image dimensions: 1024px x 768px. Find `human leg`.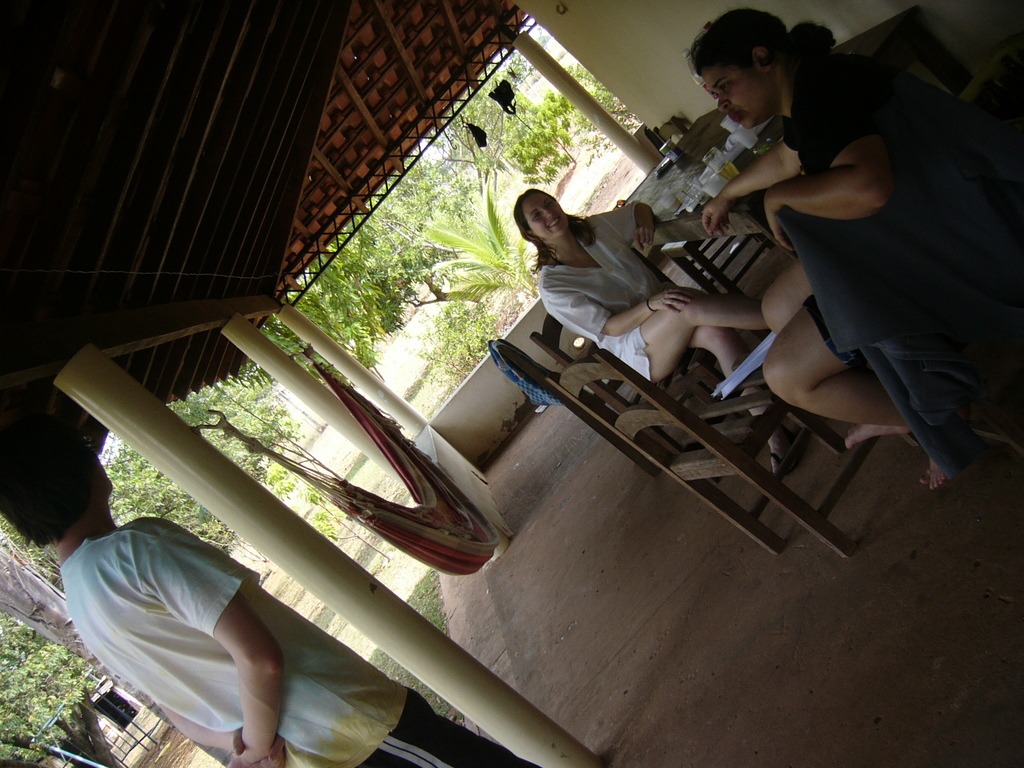
bbox(614, 284, 772, 391).
